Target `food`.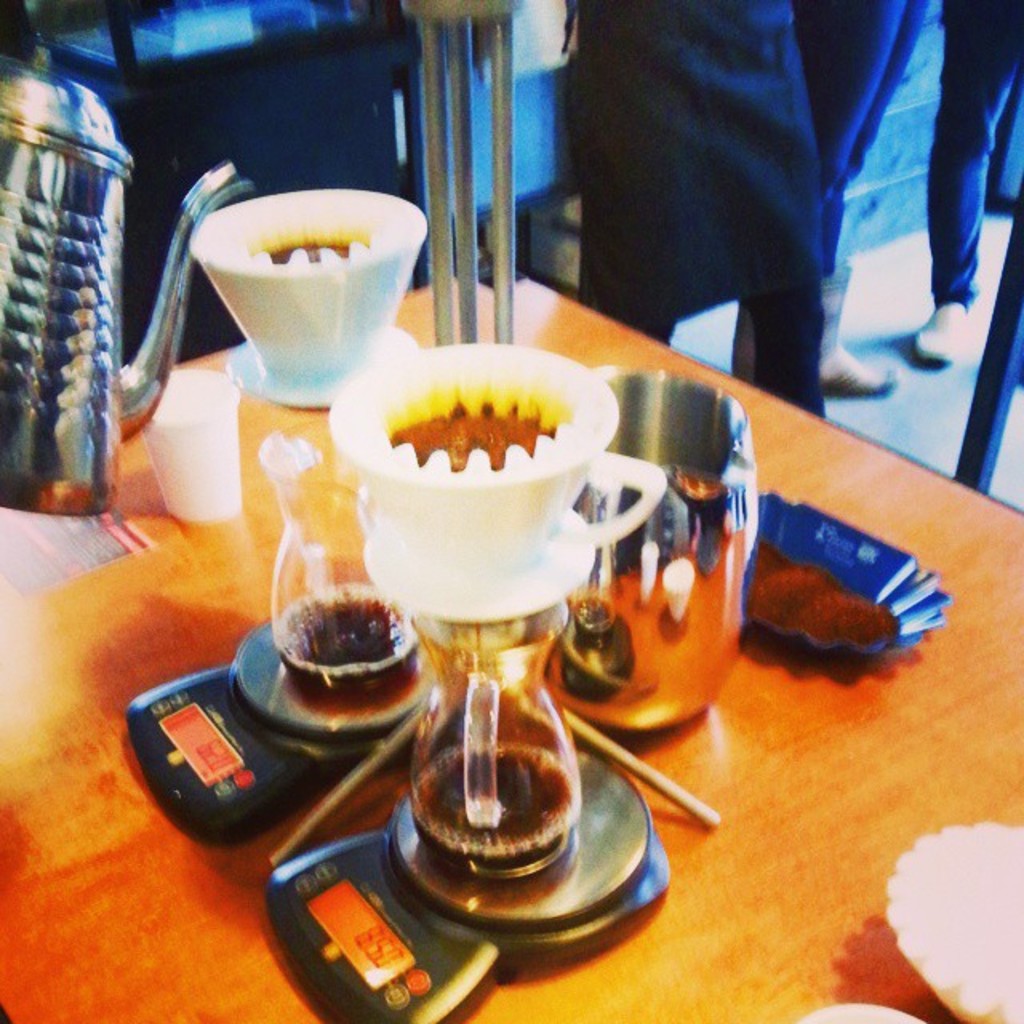
Target region: 326/331/635/498.
